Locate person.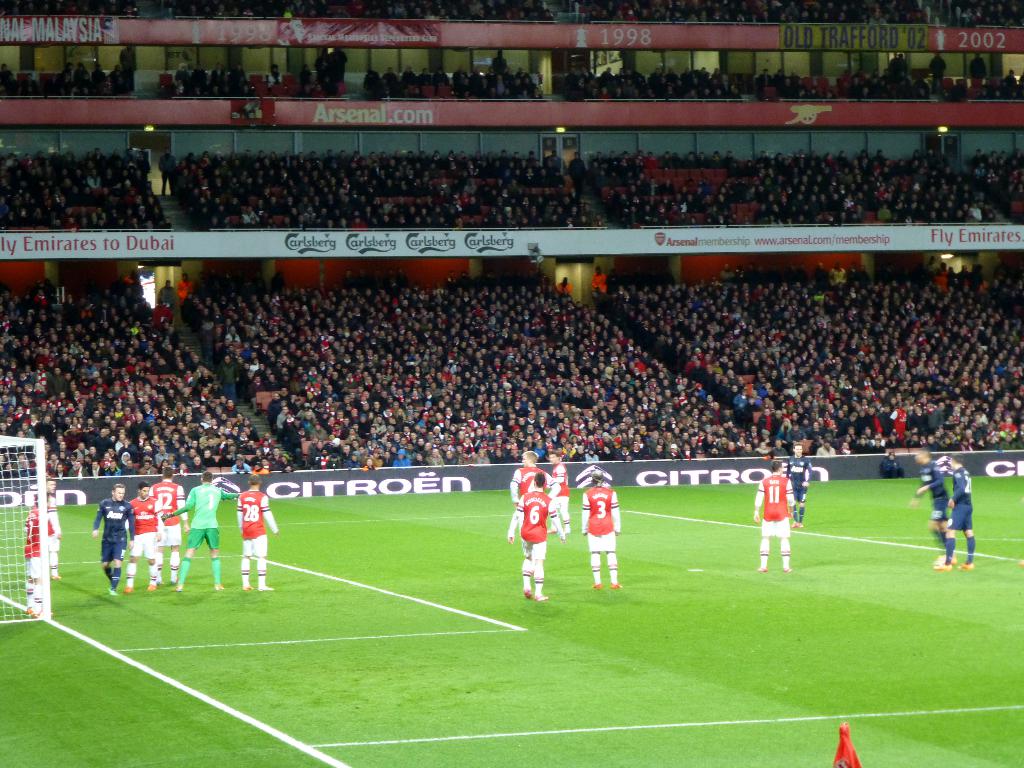
Bounding box: 119/479/160/590.
